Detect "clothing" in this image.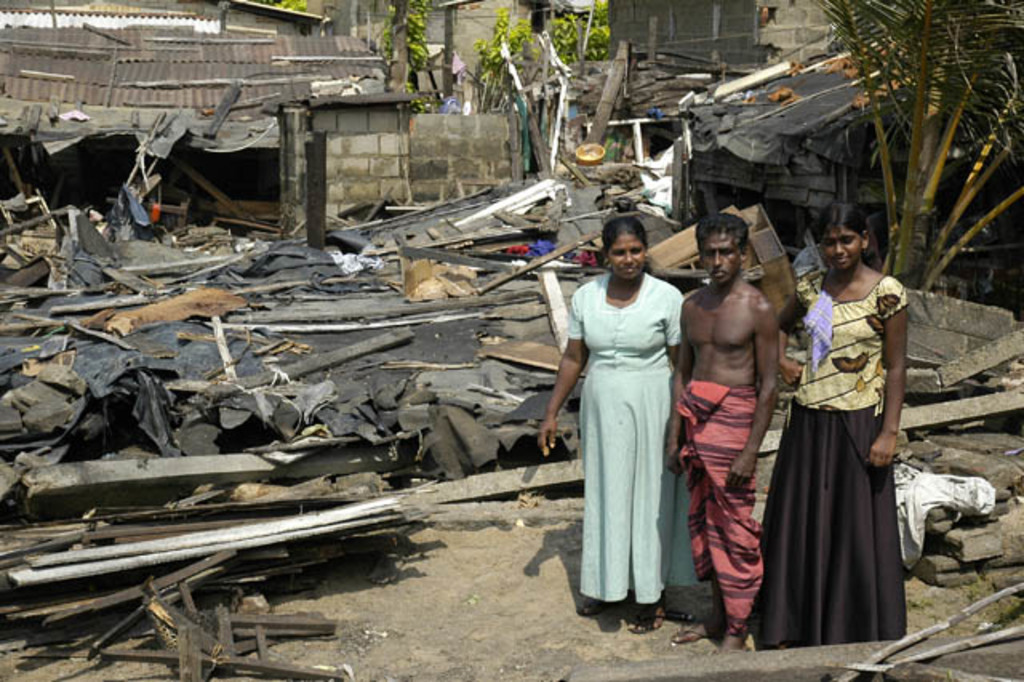
Detection: 562 274 686 610.
